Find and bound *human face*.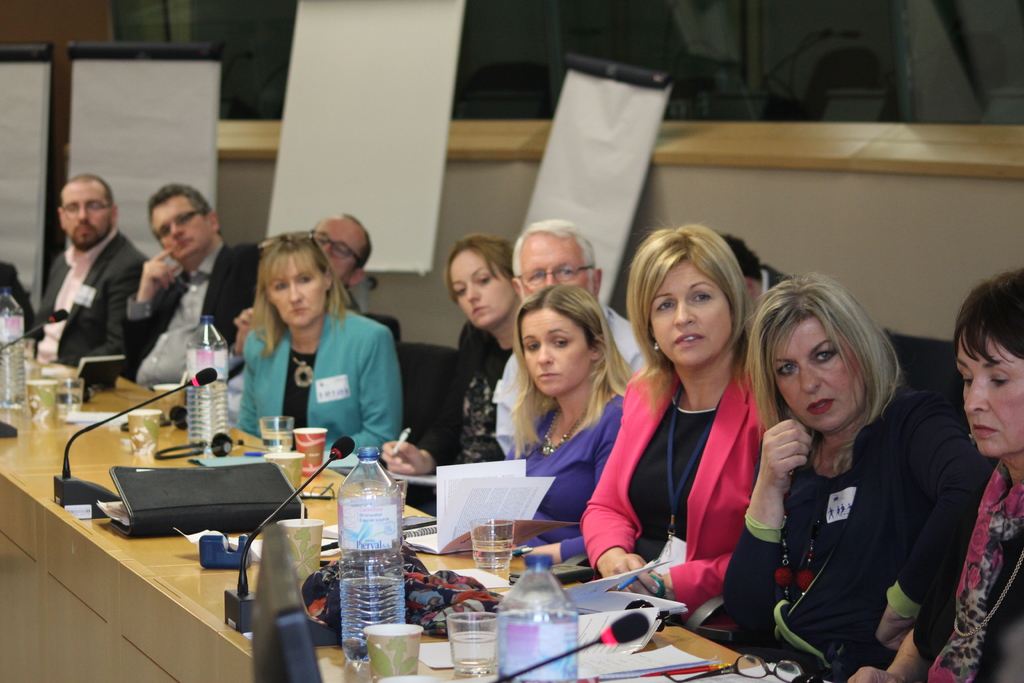
Bound: (left=518, top=233, right=592, bottom=310).
